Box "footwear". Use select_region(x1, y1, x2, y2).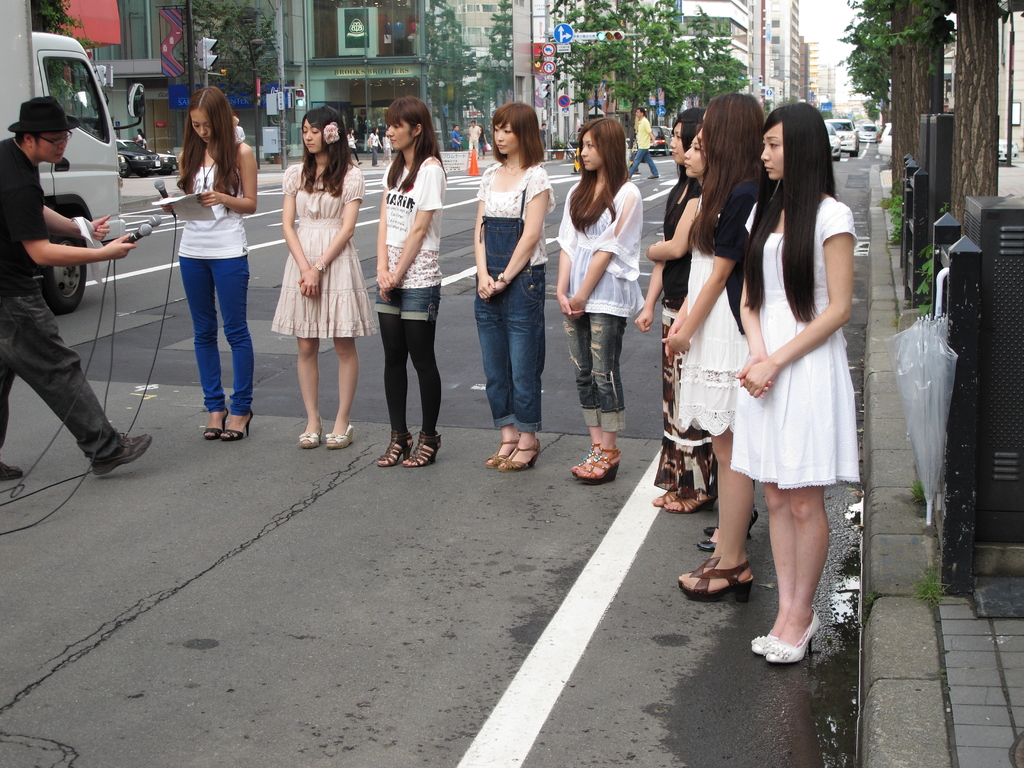
select_region(673, 552, 758, 589).
